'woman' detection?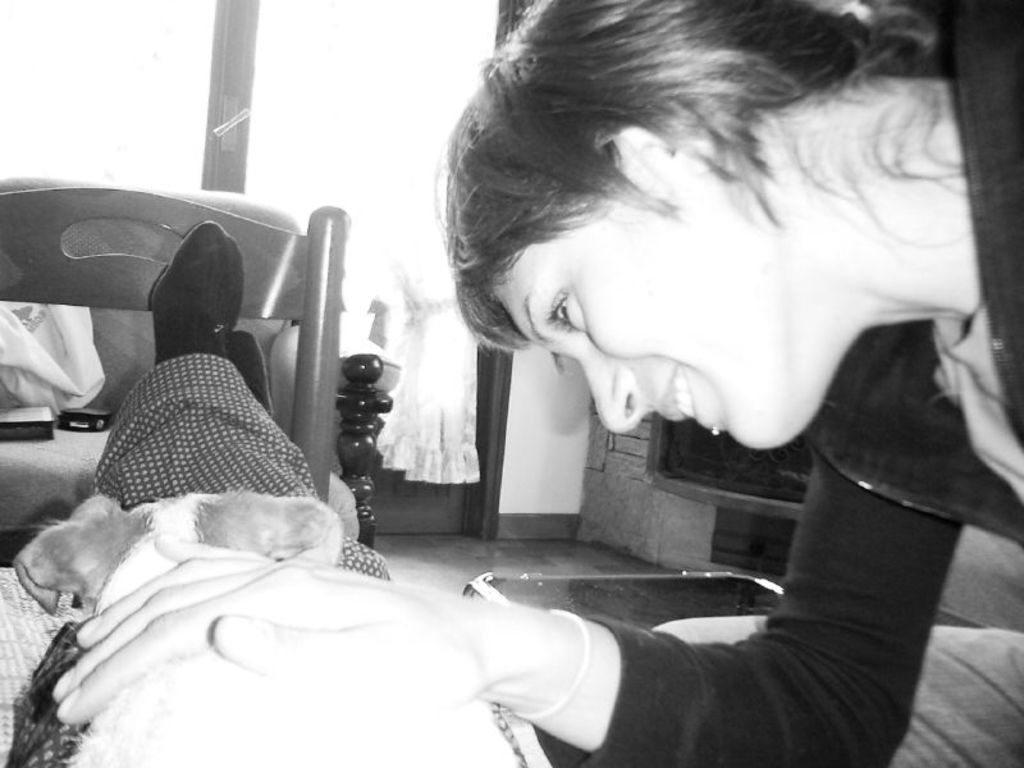
x1=287, y1=35, x2=1023, y2=731
